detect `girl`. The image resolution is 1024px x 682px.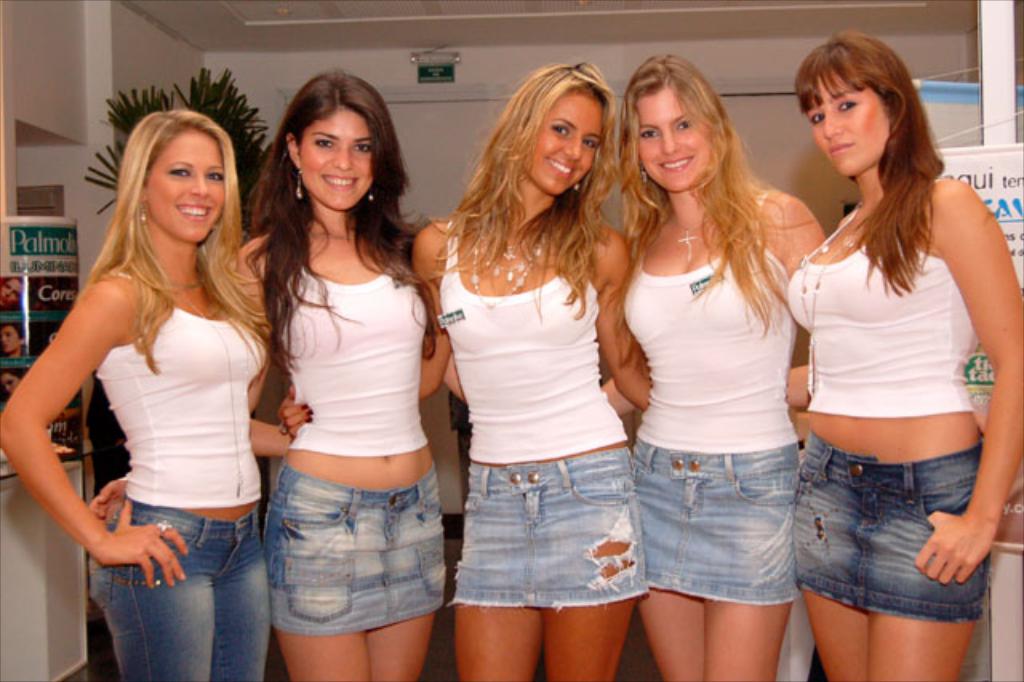
90:69:466:680.
